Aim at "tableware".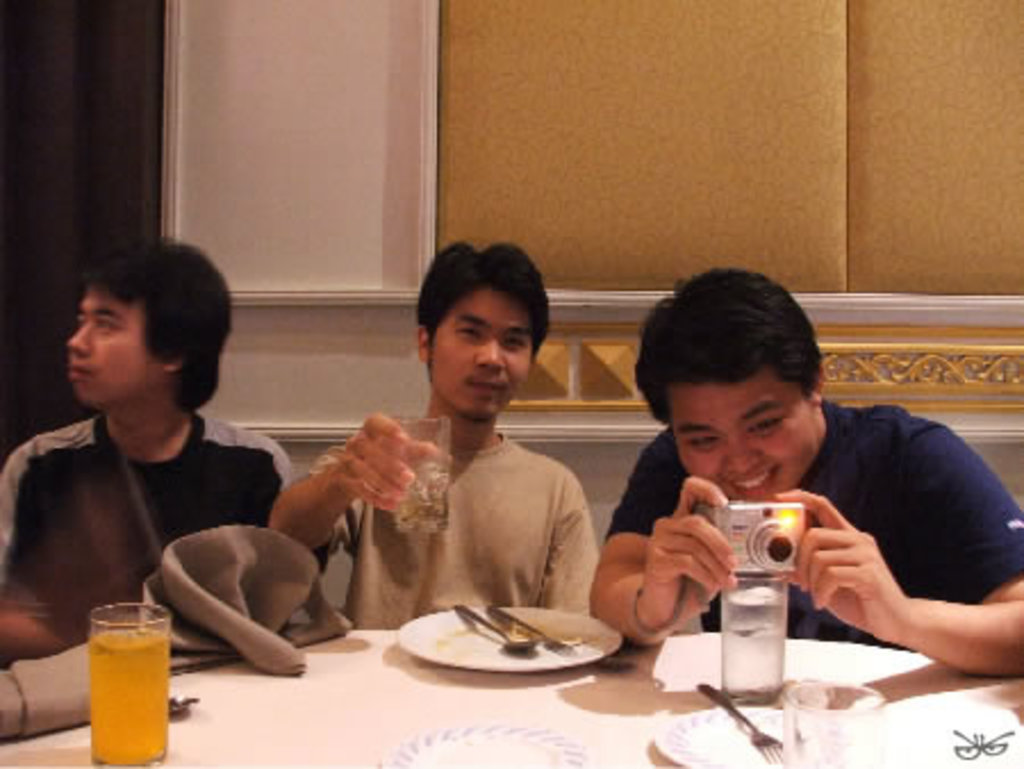
Aimed at bbox(86, 596, 175, 767).
